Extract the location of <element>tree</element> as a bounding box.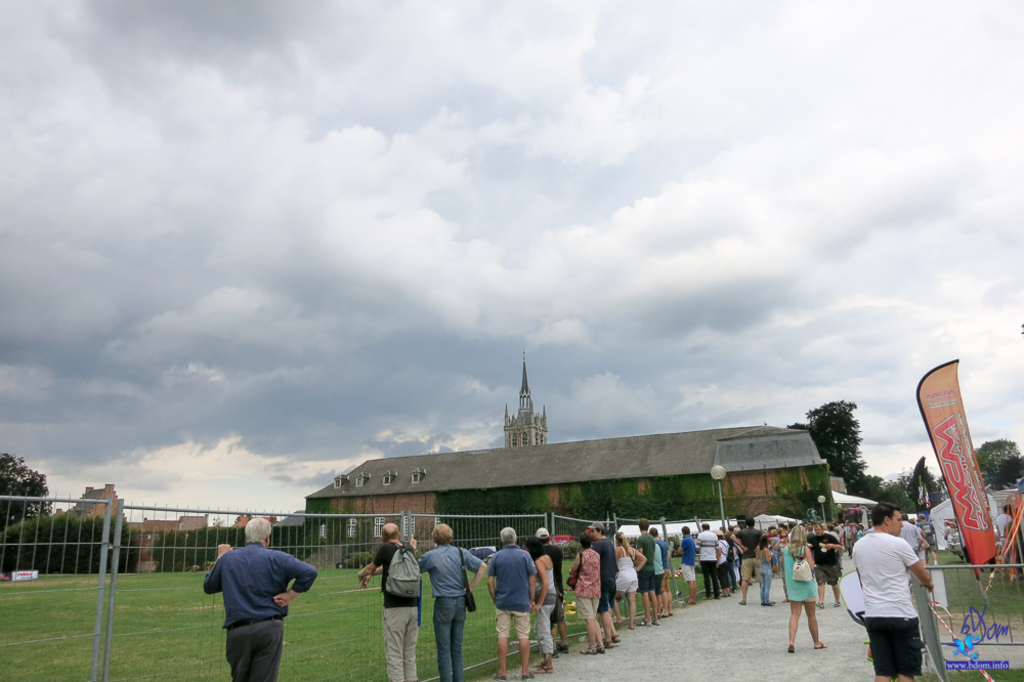
[left=787, top=399, right=1023, bottom=519].
